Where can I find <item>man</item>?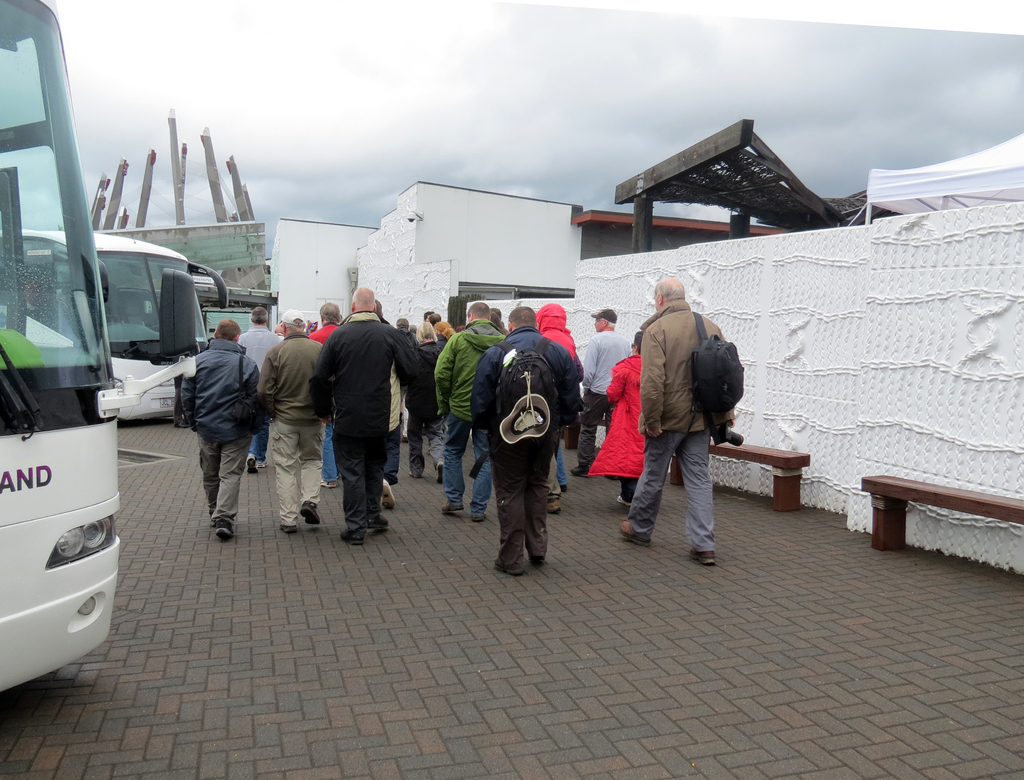
You can find it at box(615, 276, 746, 569).
